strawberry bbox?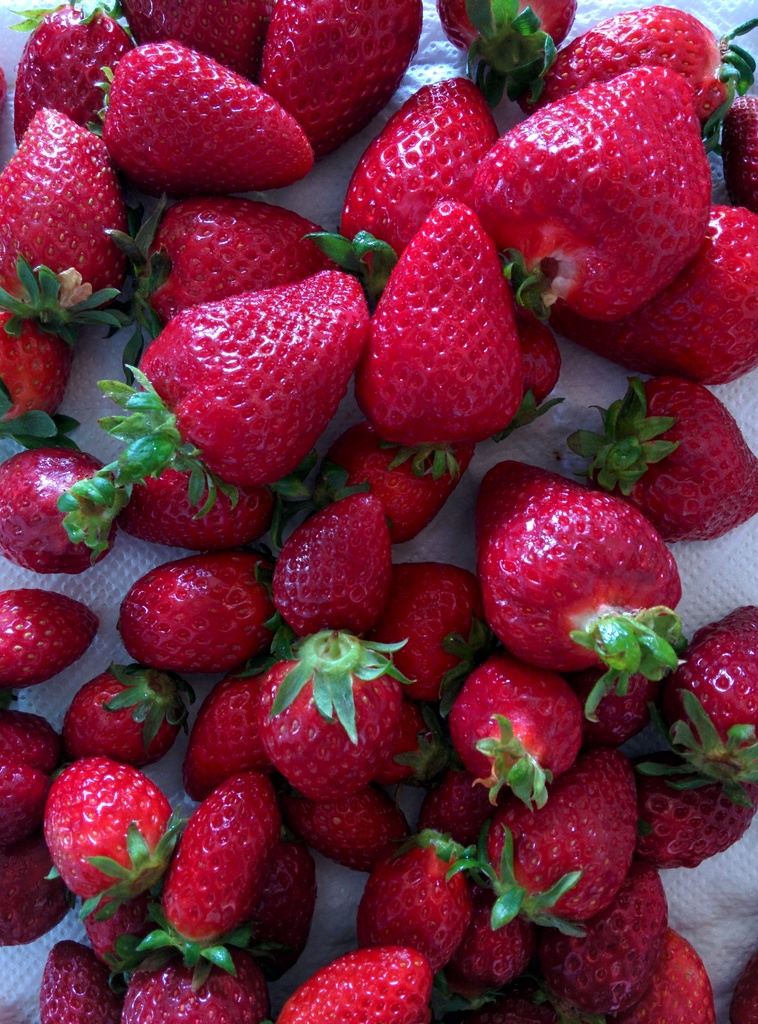
left=542, top=3, right=742, bottom=122
